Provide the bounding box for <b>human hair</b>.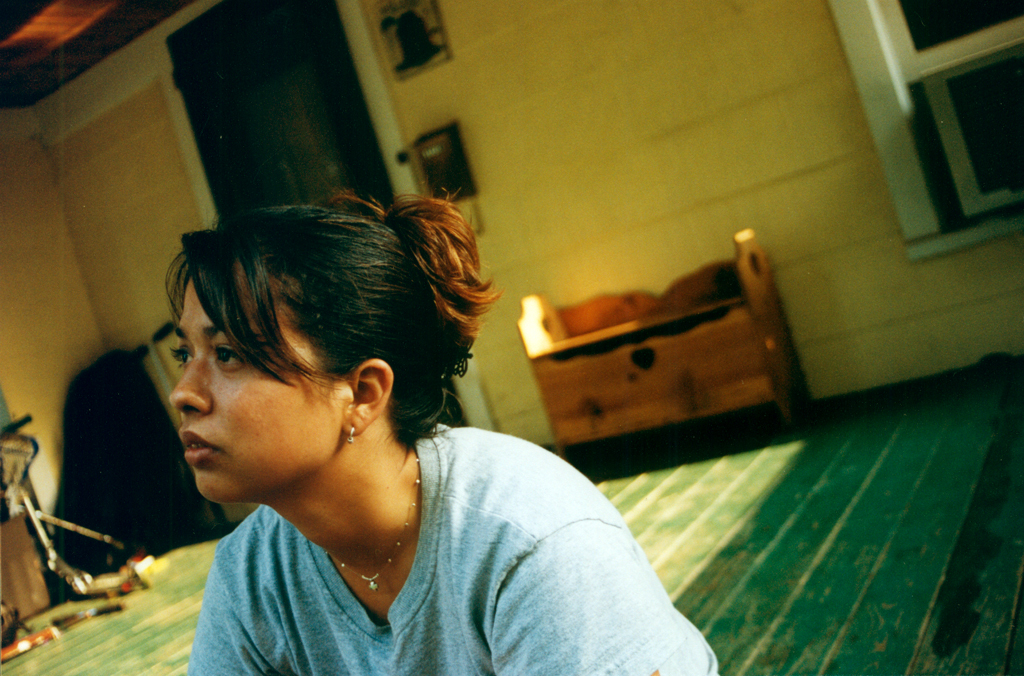
region(155, 172, 464, 501).
